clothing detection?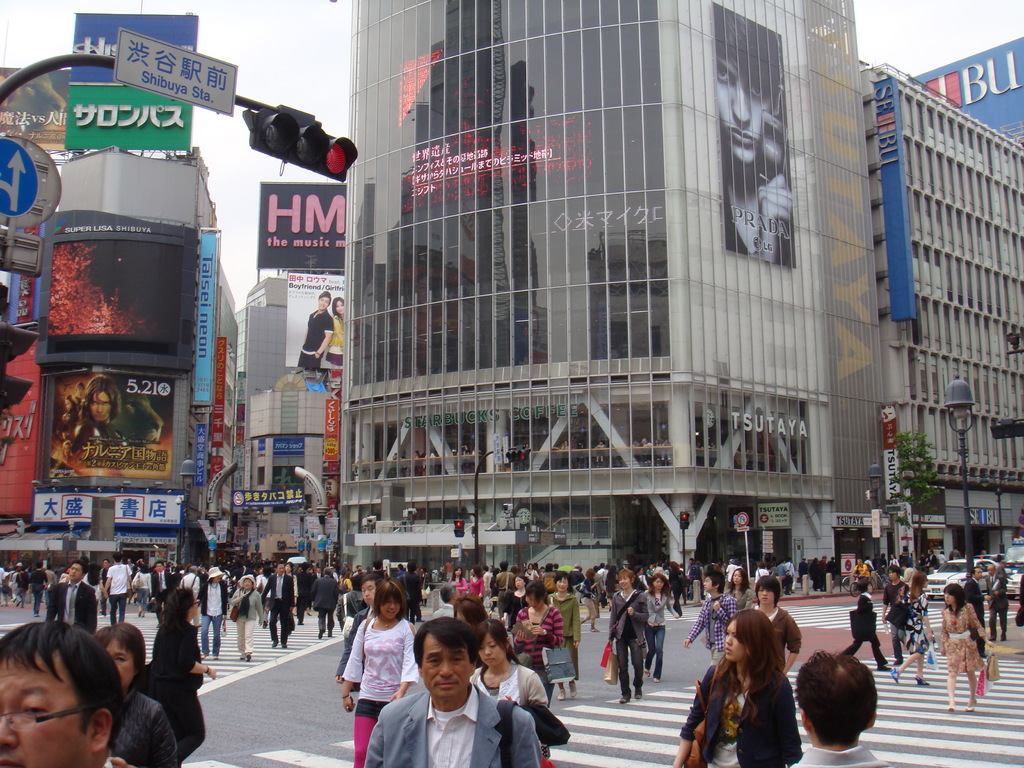
detection(199, 582, 225, 650)
